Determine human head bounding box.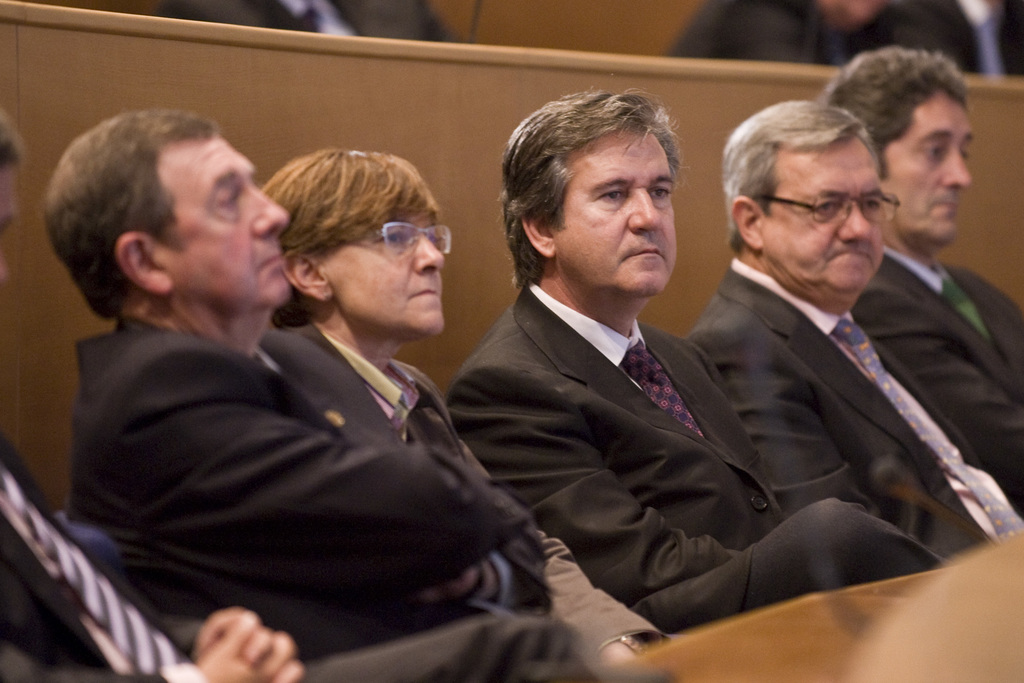
Determined: x1=831, y1=47, x2=978, y2=239.
